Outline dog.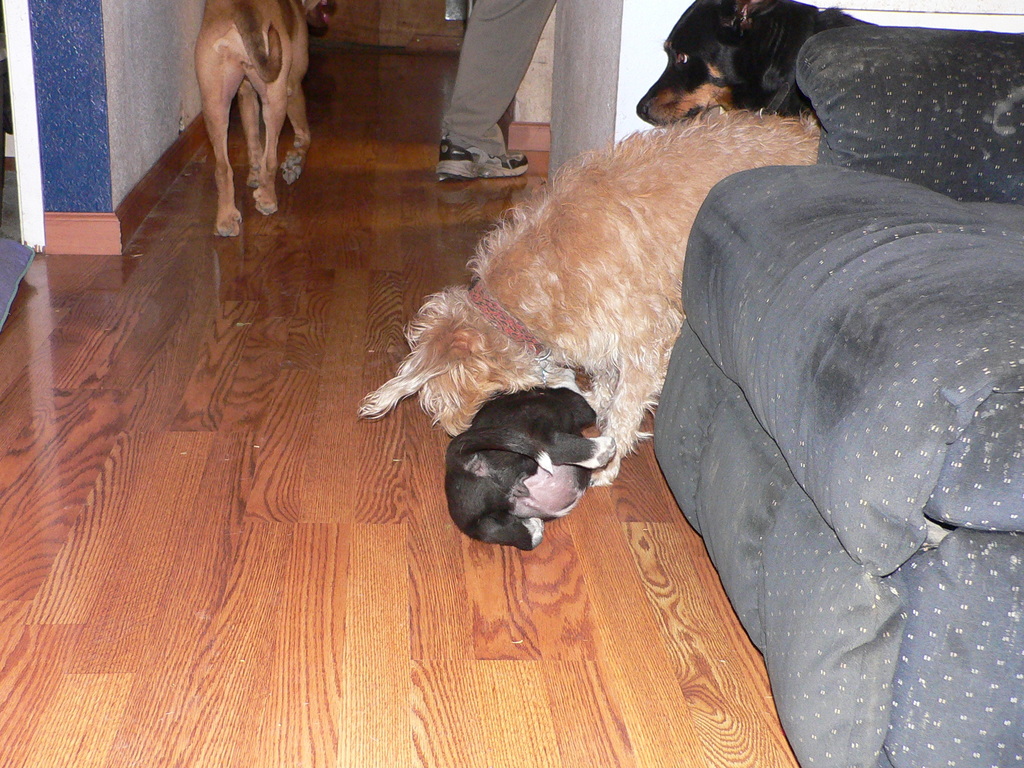
Outline: 633/0/876/122.
